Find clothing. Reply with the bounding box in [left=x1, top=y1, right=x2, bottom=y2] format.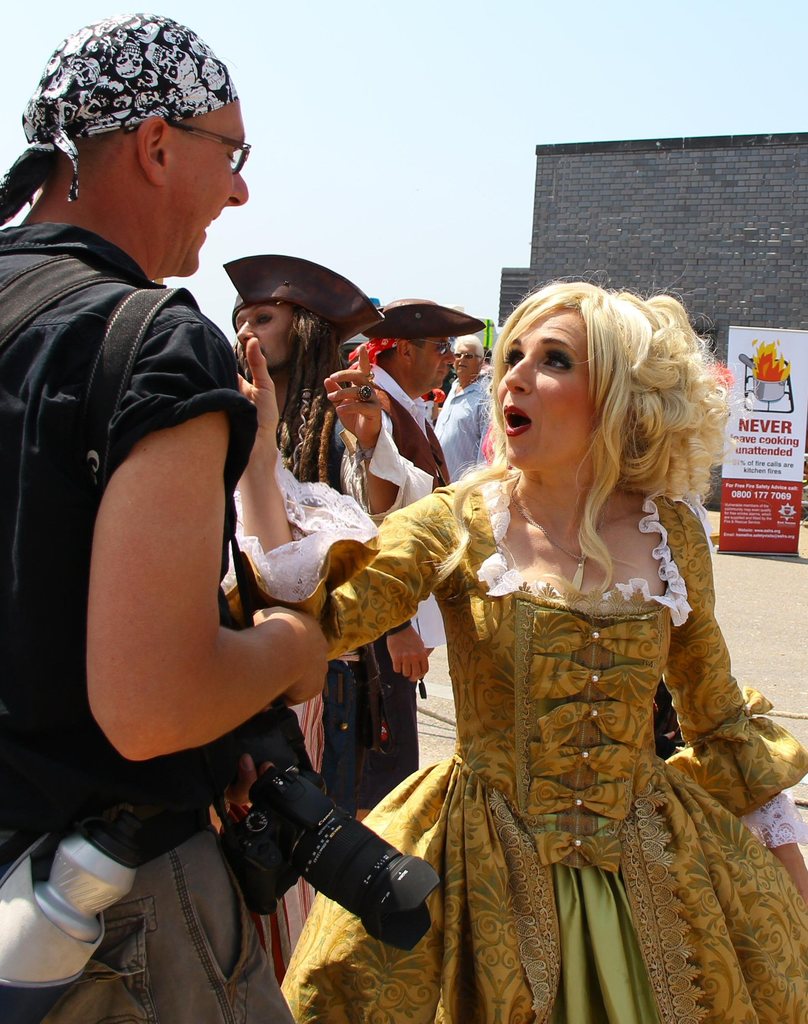
[left=0, top=221, right=289, bottom=1023].
